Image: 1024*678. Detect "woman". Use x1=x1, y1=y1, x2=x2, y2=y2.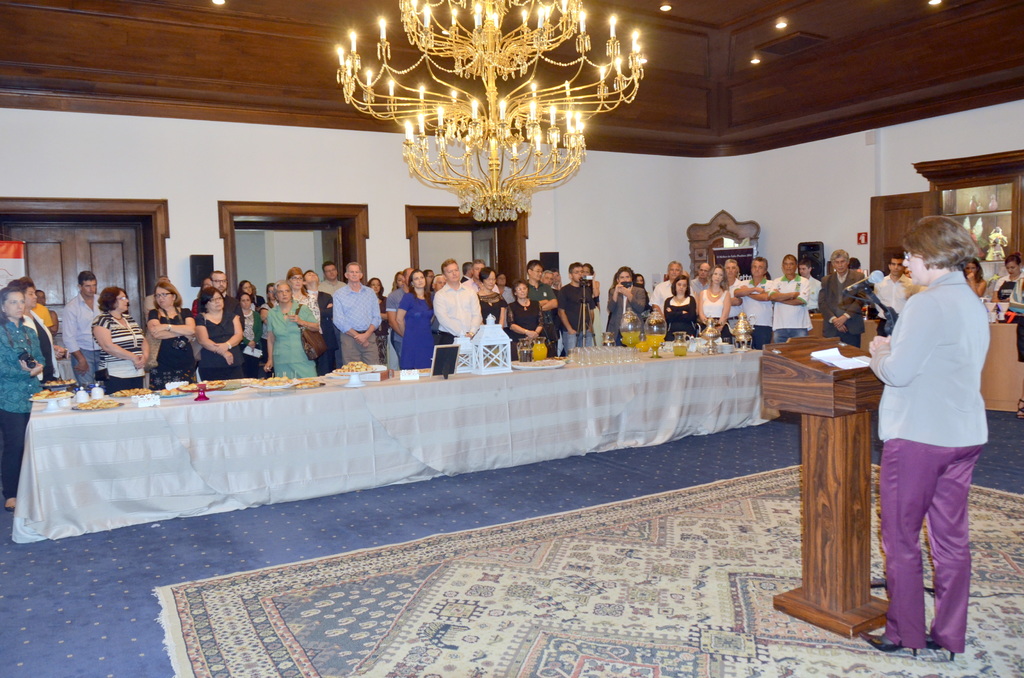
x1=582, y1=262, x2=600, y2=324.
